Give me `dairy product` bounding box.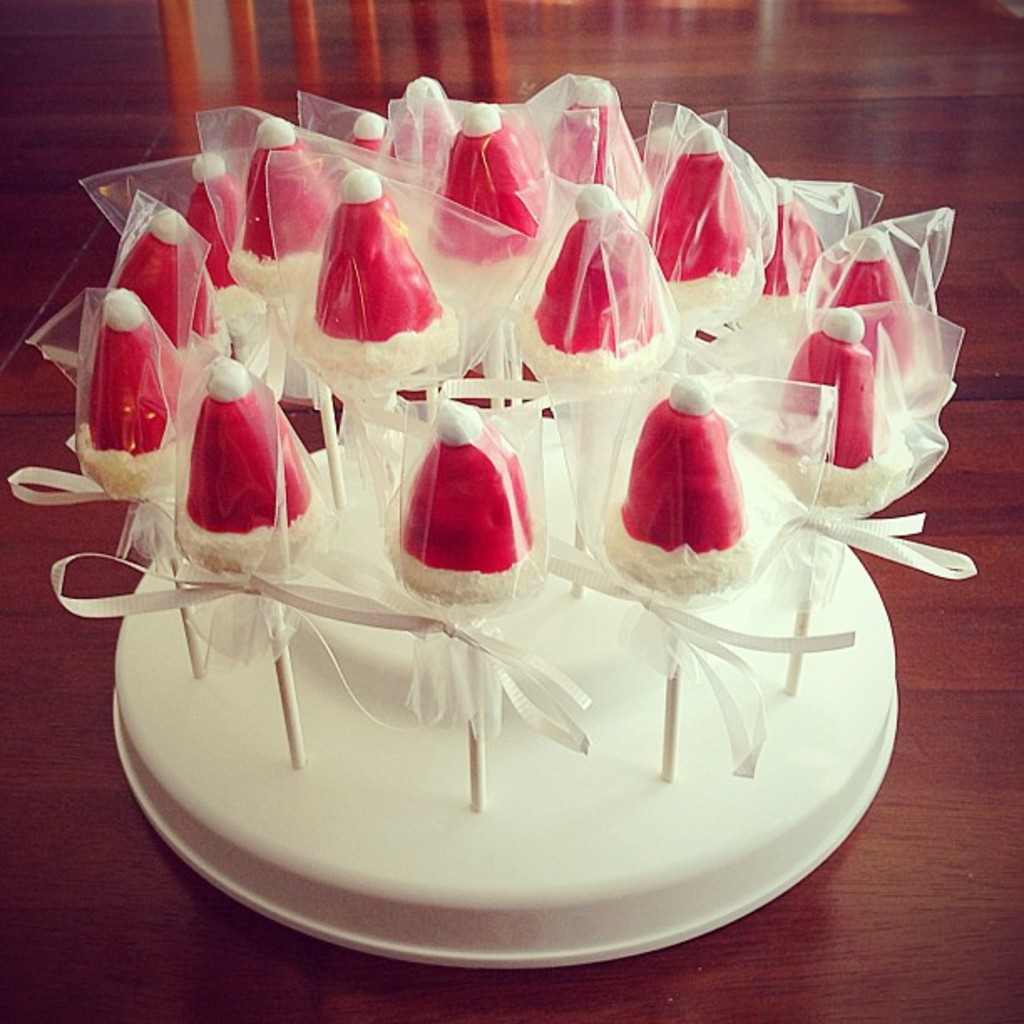
(left=624, top=114, right=756, bottom=326).
